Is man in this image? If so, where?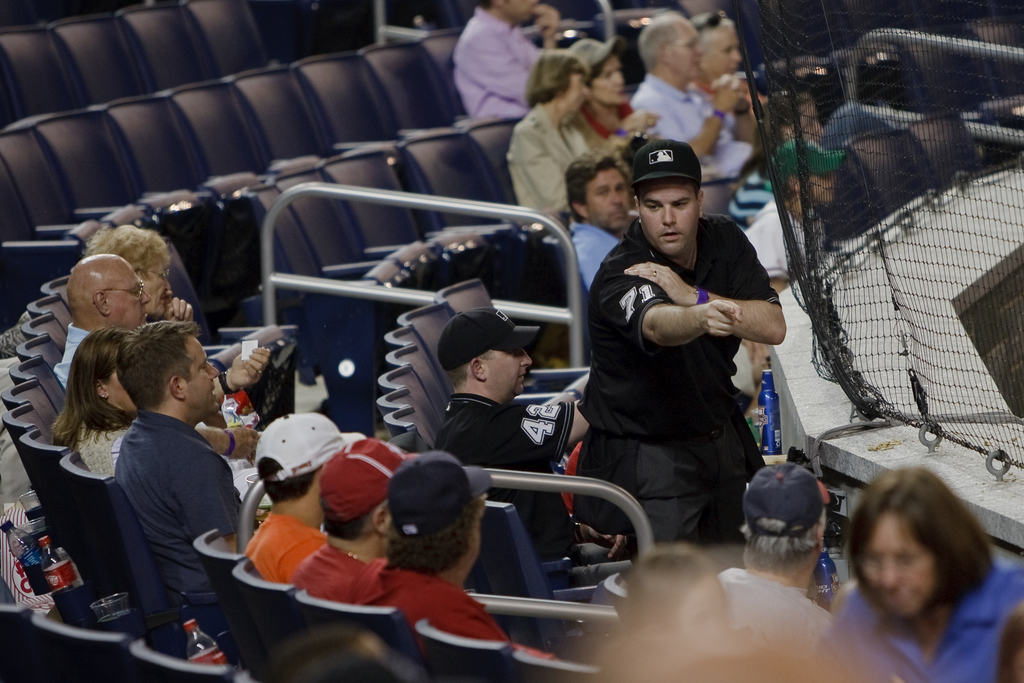
Yes, at bbox(430, 303, 606, 559).
